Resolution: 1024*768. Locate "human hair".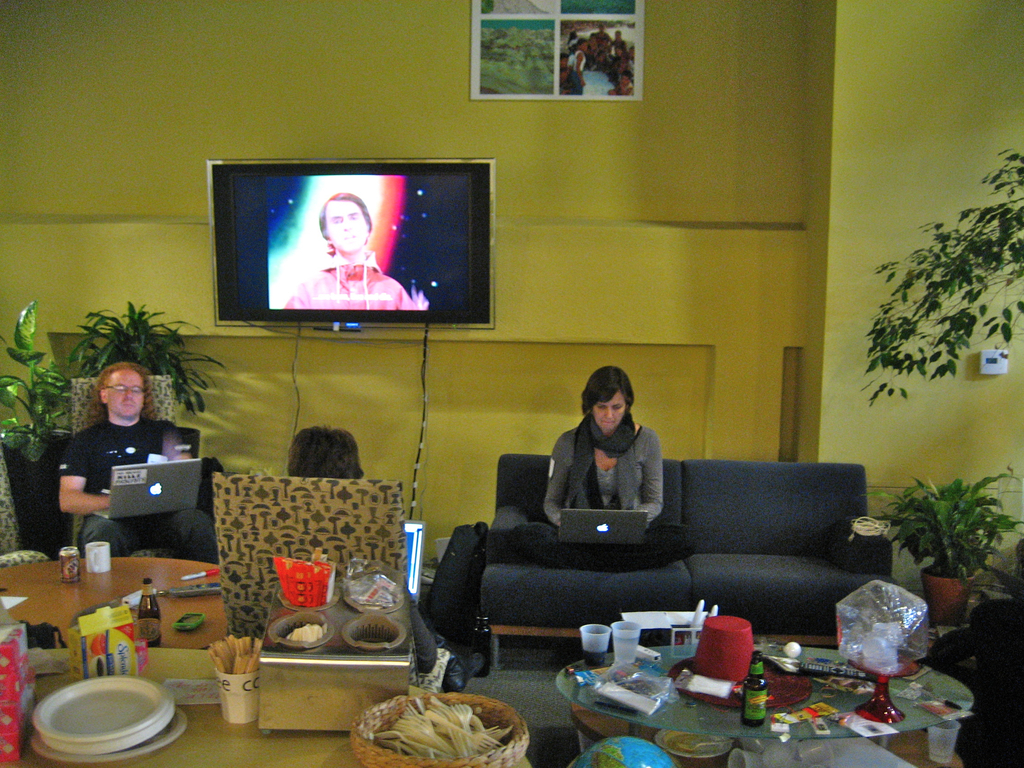
locate(583, 366, 635, 418).
